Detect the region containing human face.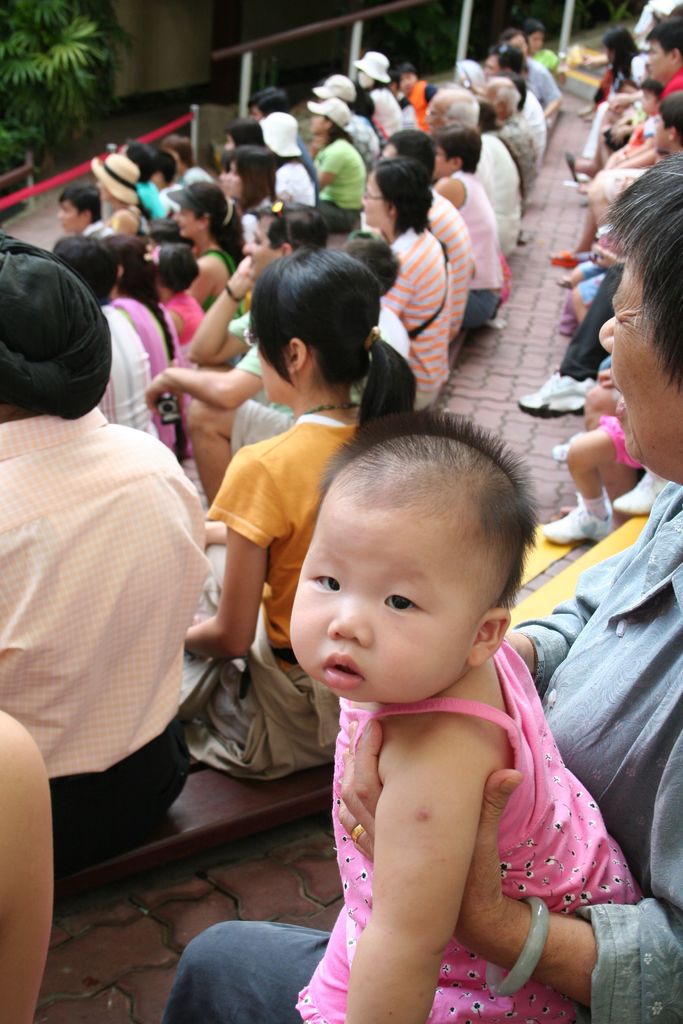
<bbox>597, 257, 682, 474</bbox>.
